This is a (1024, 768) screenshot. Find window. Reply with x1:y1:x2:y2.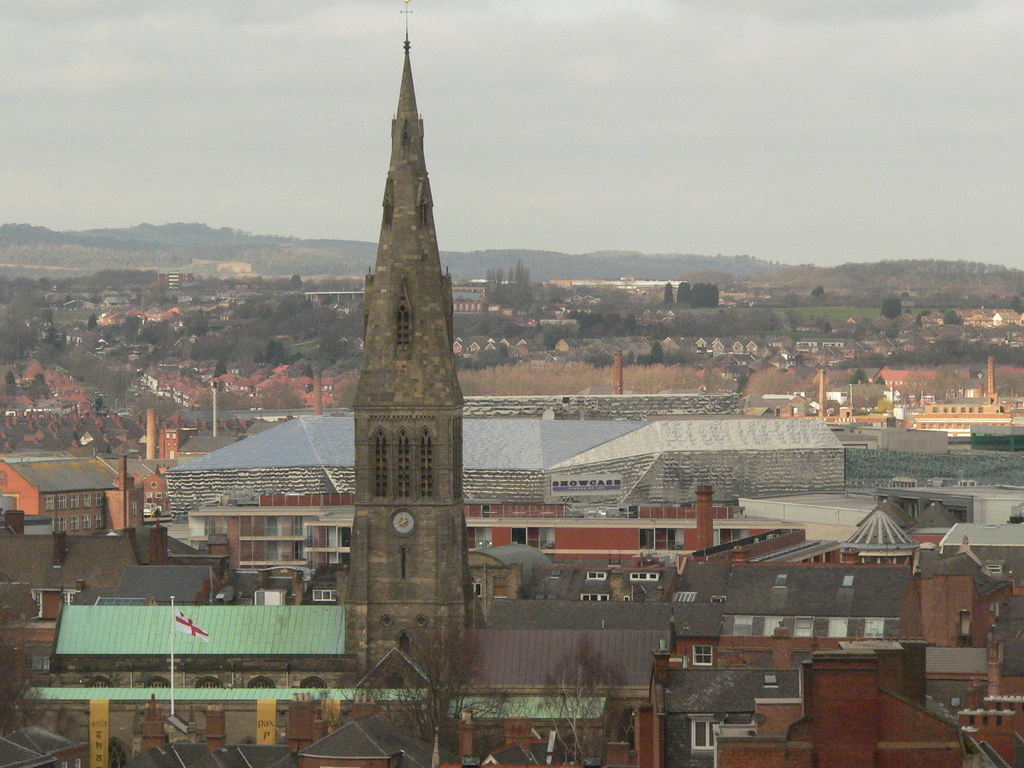
929:421:936:430.
